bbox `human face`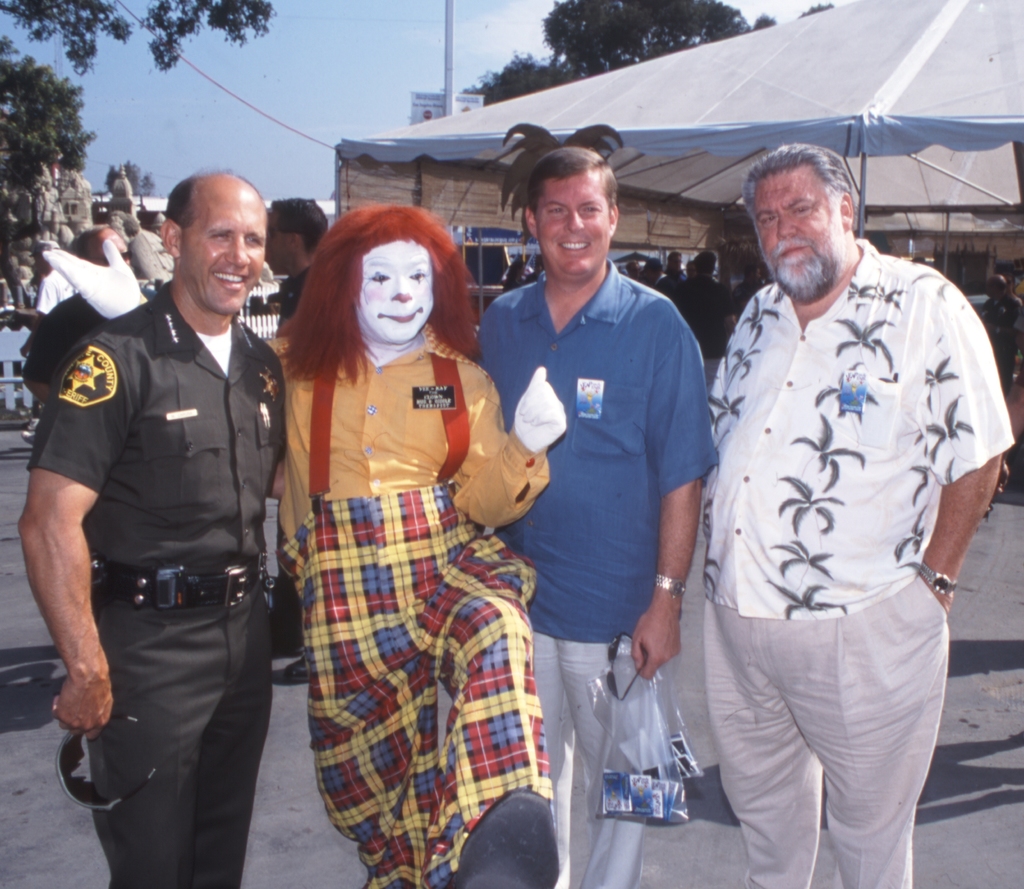
{"x1": 747, "y1": 163, "x2": 844, "y2": 291}
